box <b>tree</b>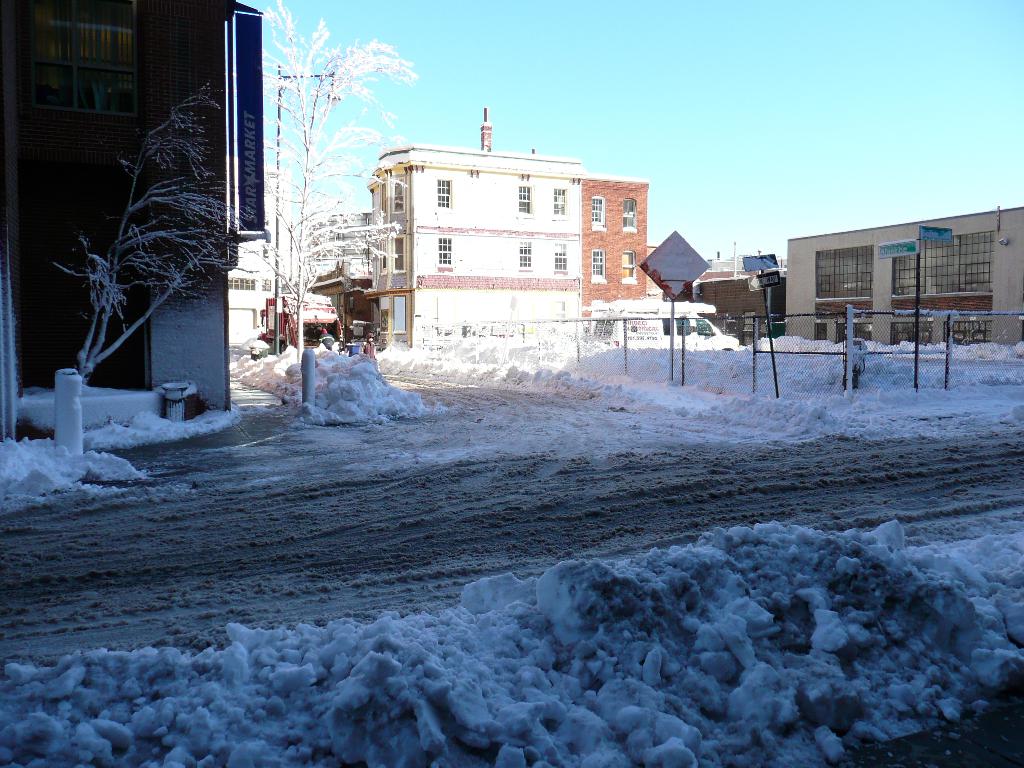
[x1=248, y1=3, x2=419, y2=383]
